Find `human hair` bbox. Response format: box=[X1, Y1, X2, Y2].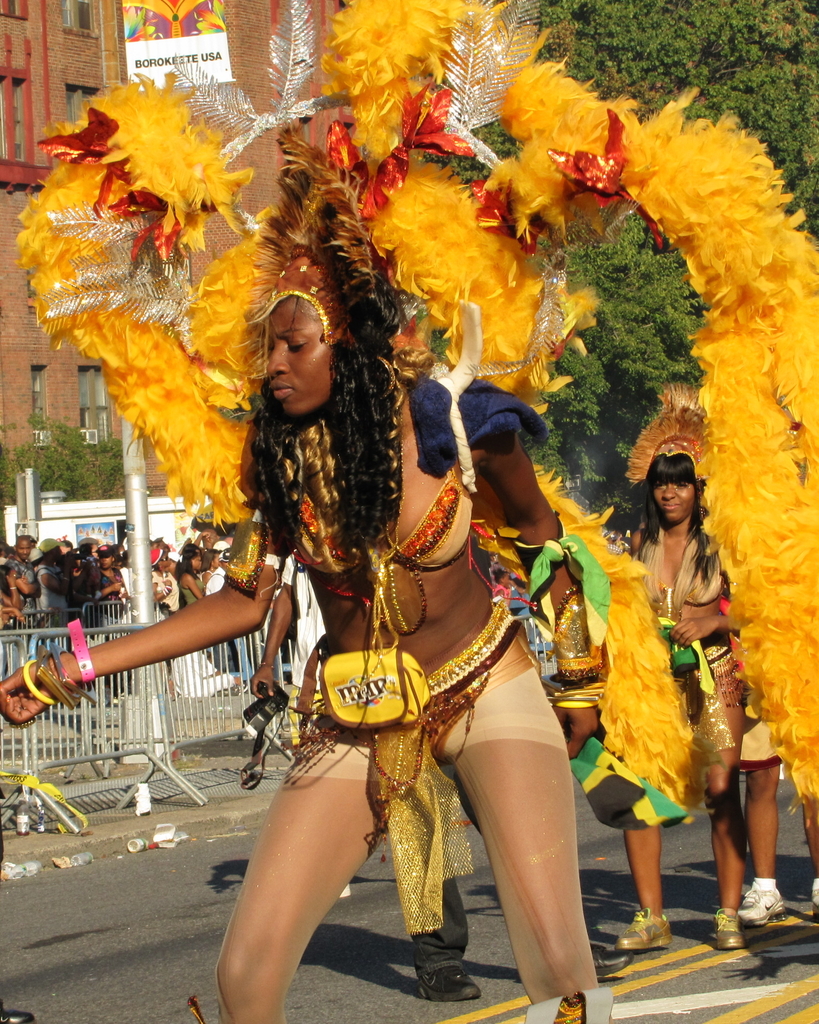
box=[175, 548, 199, 588].
